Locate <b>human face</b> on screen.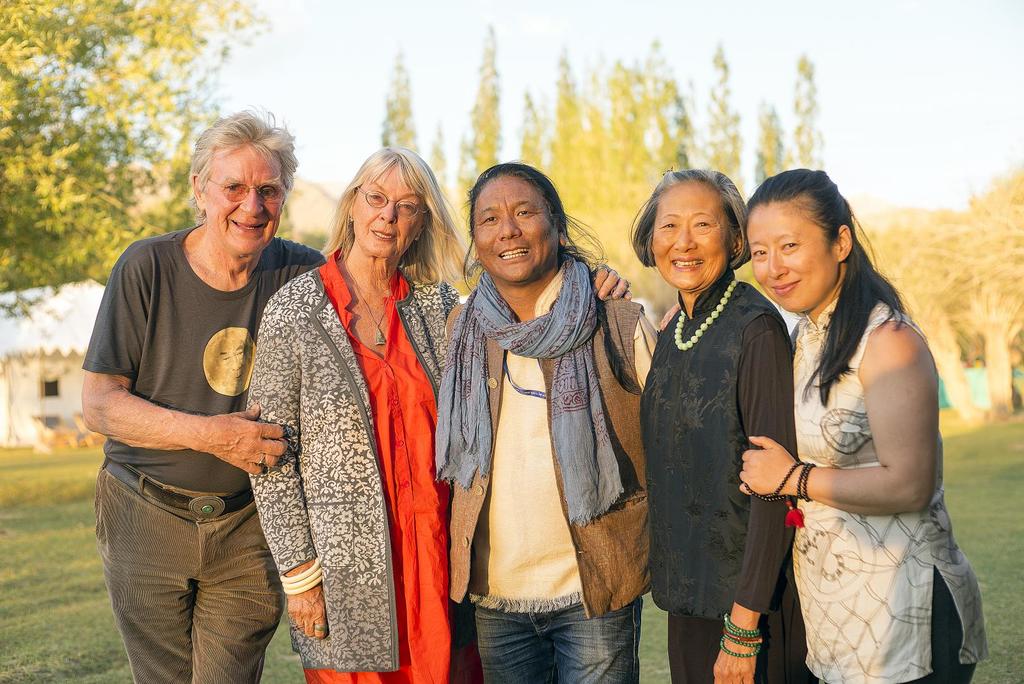
On screen at [745, 201, 838, 313].
